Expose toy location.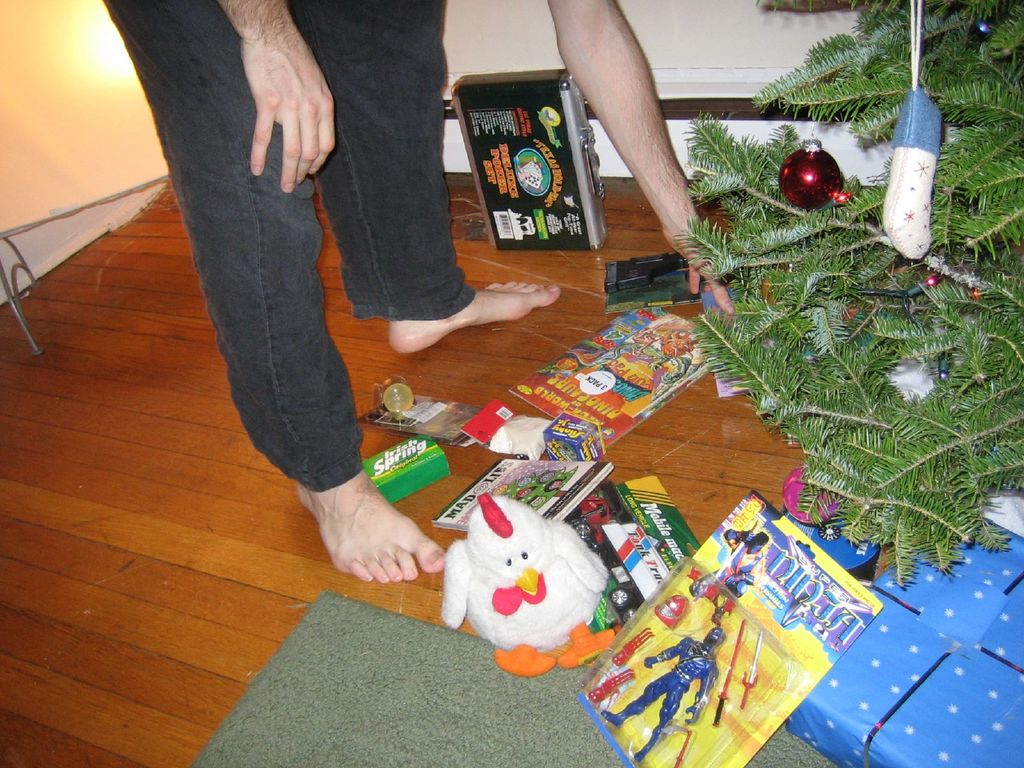
Exposed at <bbox>611, 627, 652, 666</bbox>.
